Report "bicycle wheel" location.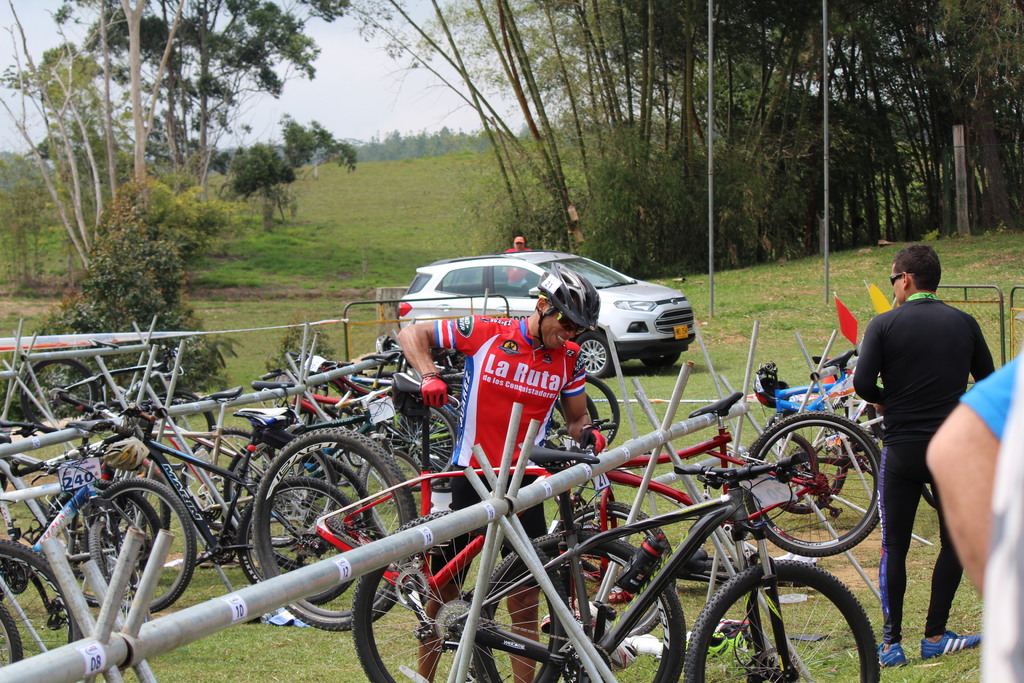
Report: pyautogui.locateOnScreen(684, 559, 880, 682).
